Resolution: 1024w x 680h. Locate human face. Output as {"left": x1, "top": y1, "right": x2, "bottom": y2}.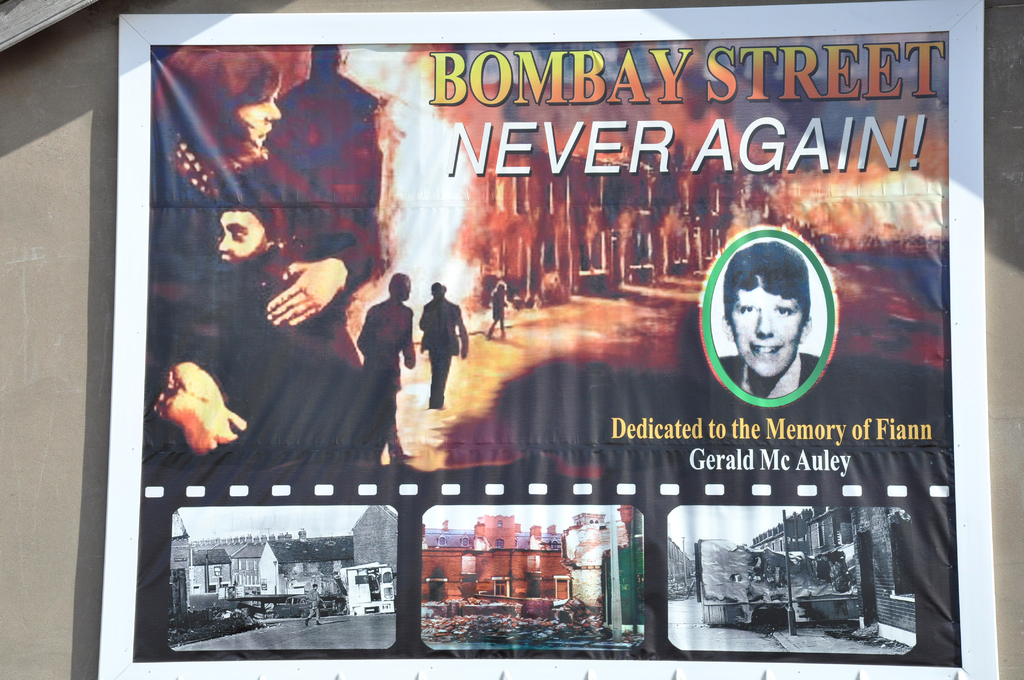
{"left": 239, "top": 85, "right": 281, "bottom": 156}.
